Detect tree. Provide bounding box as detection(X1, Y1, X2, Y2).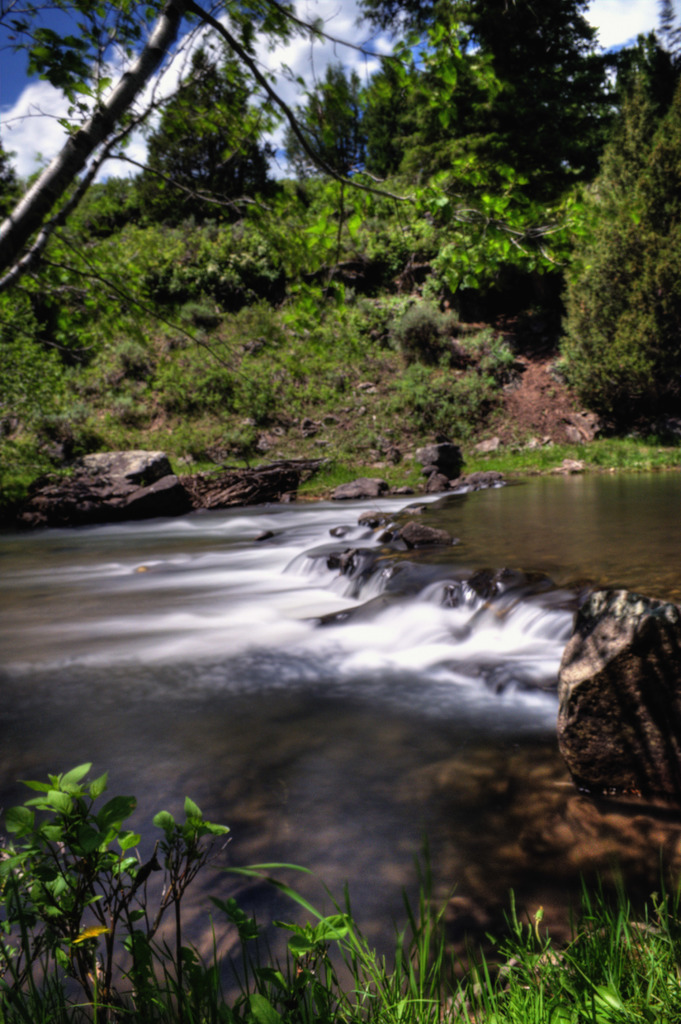
detection(127, 44, 285, 232).
